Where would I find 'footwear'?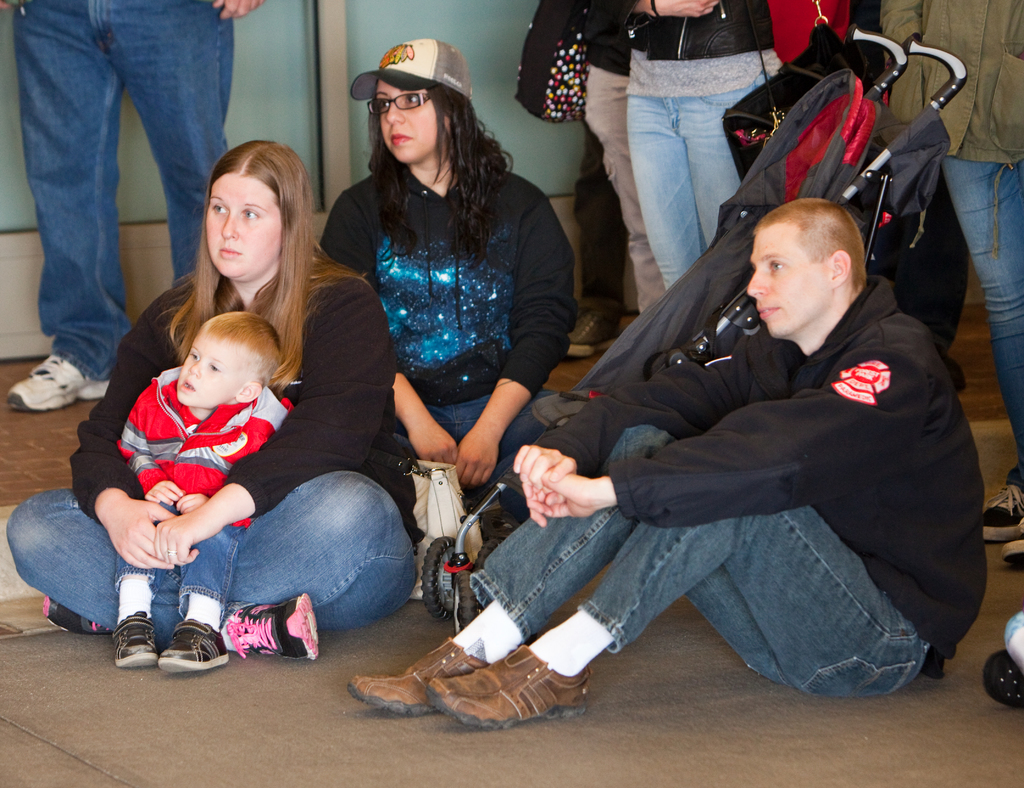
At (left=561, top=304, right=624, bottom=350).
